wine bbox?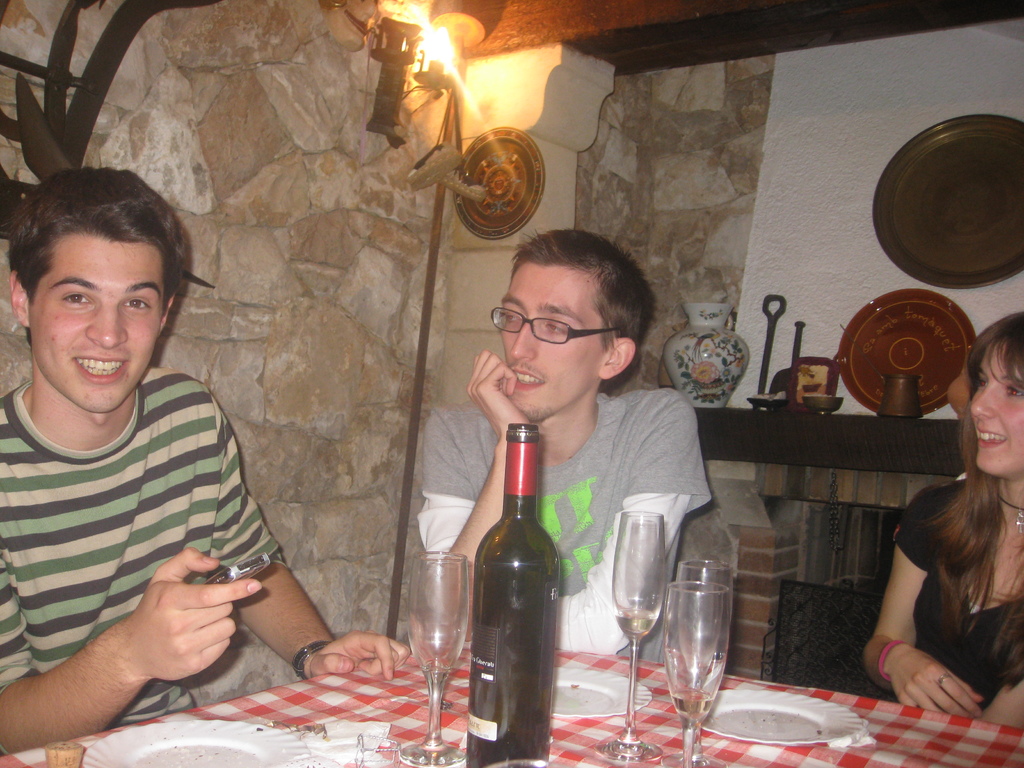
[left=616, top=610, right=657, bottom=636]
